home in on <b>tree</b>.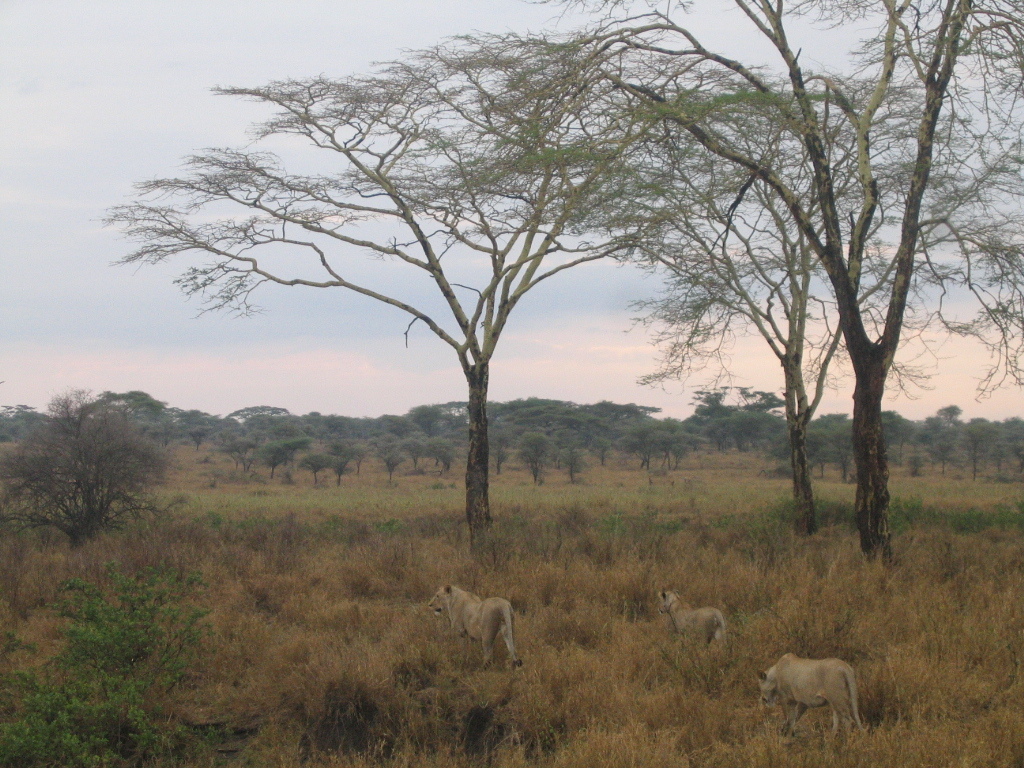
Homed in at (left=25, top=366, right=171, bottom=558).
